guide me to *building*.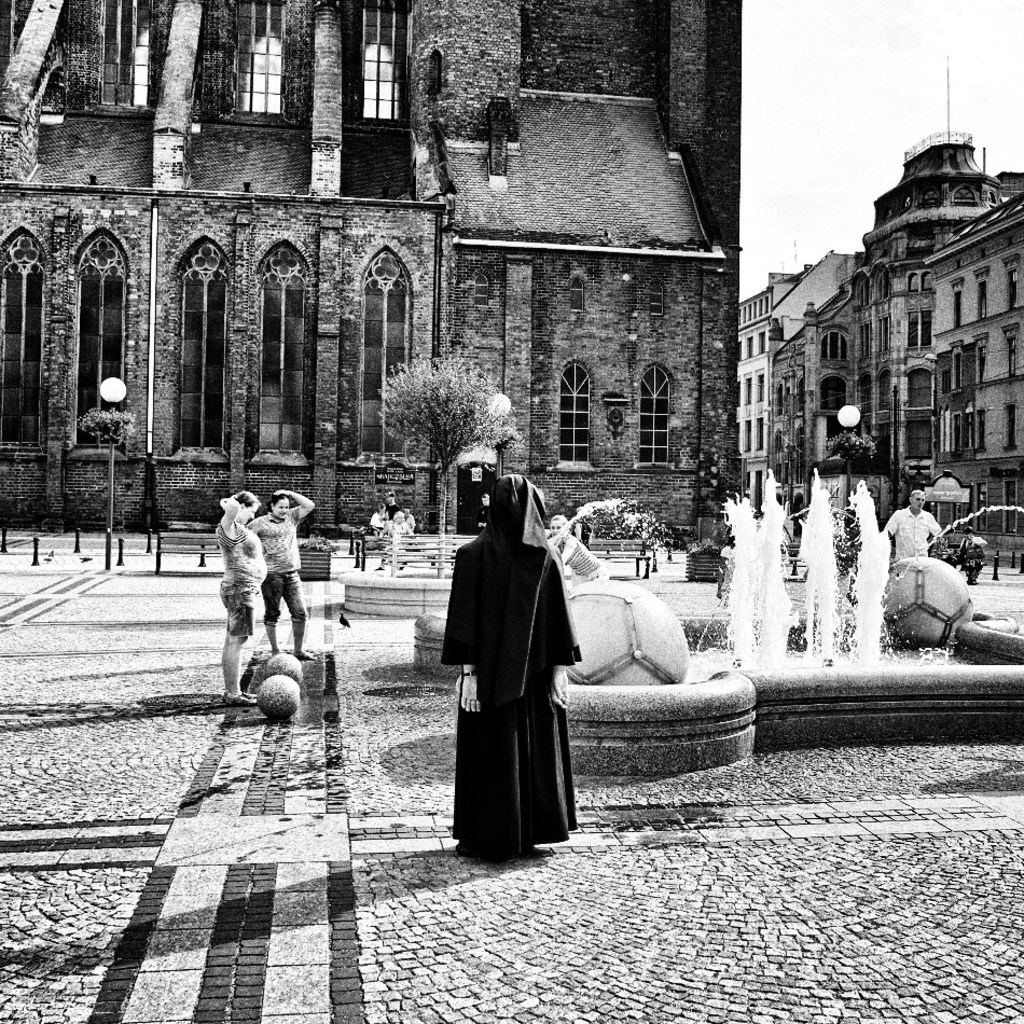
Guidance: pyautogui.locateOnScreen(736, 274, 775, 515).
